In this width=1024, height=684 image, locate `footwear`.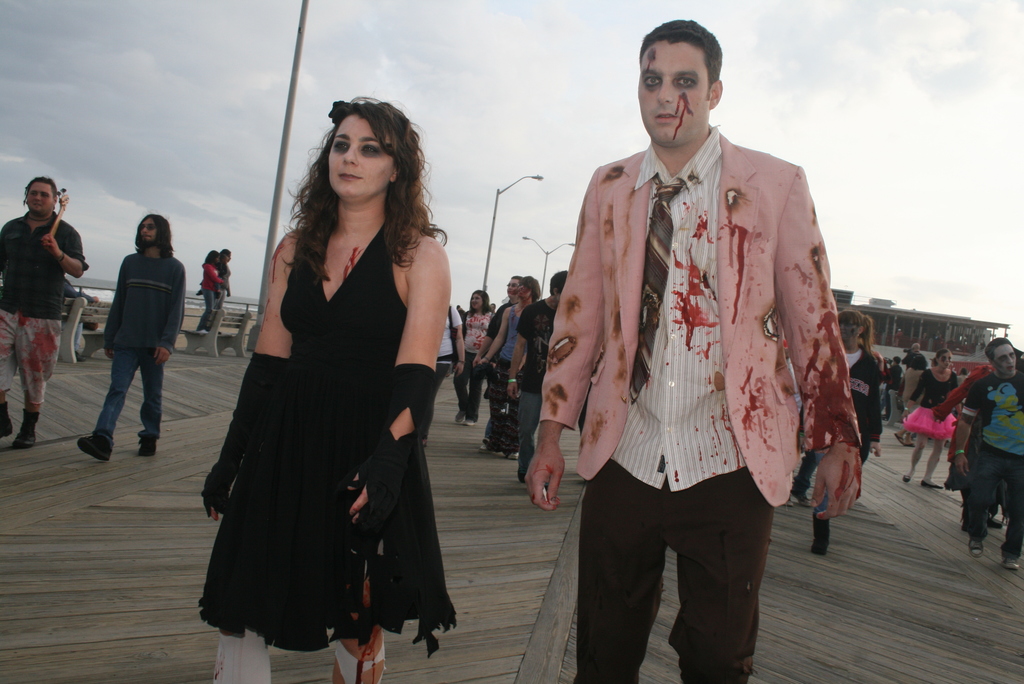
Bounding box: 0:401:15:443.
